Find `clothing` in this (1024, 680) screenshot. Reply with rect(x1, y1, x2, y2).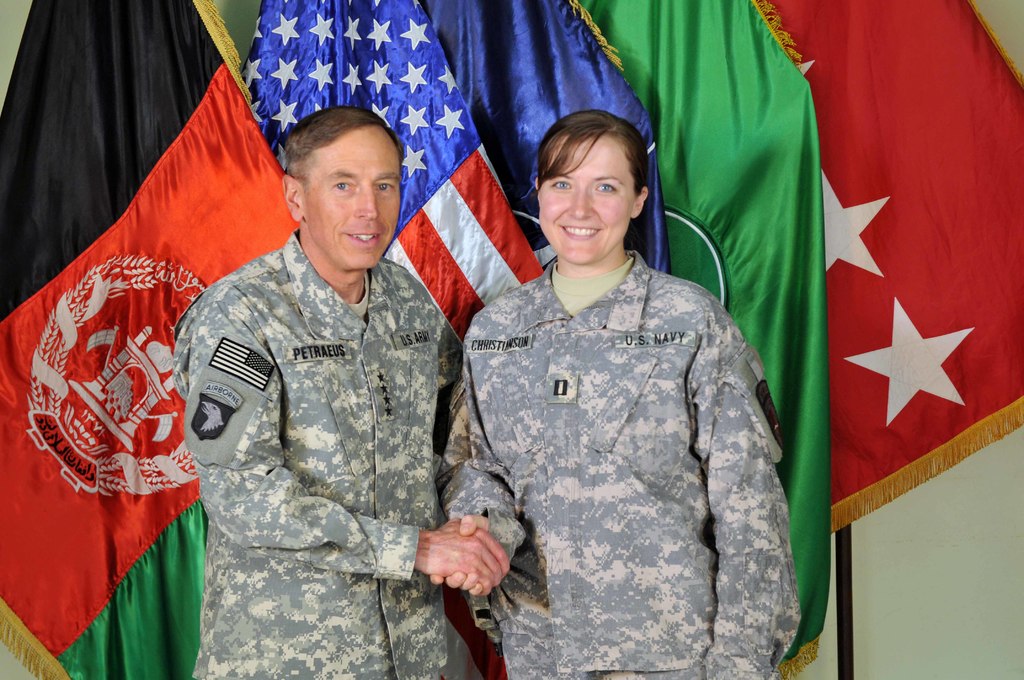
rect(445, 247, 808, 679).
